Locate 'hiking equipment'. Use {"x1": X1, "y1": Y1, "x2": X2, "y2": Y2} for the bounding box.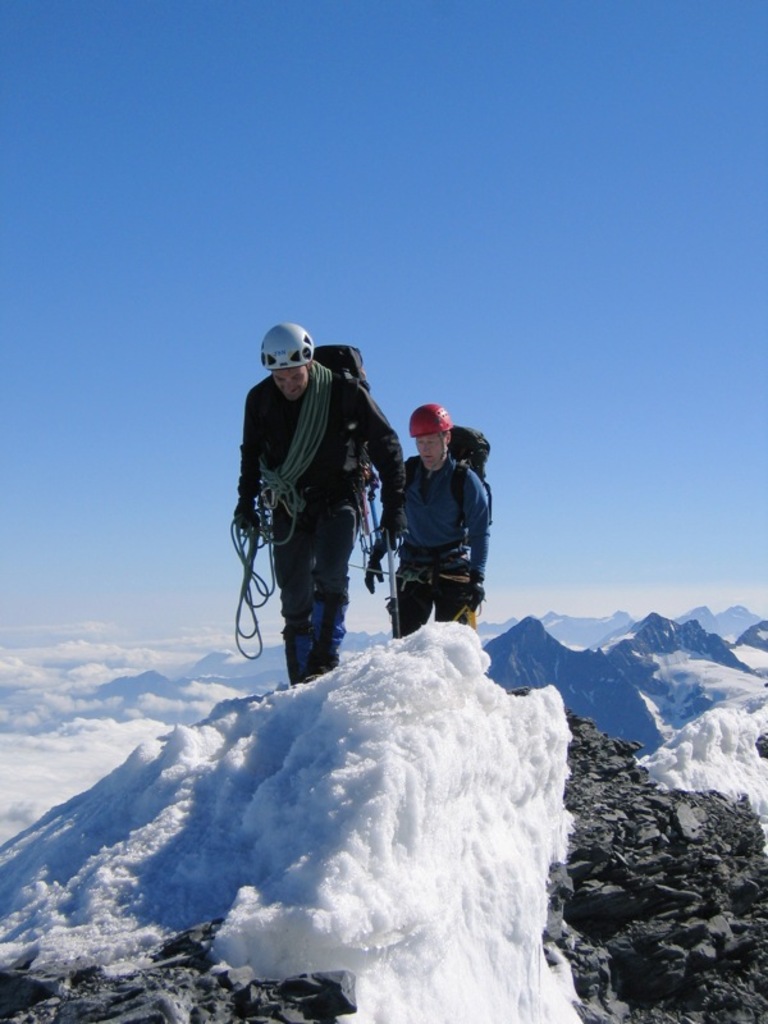
{"x1": 260, "y1": 320, "x2": 320, "y2": 365}.
